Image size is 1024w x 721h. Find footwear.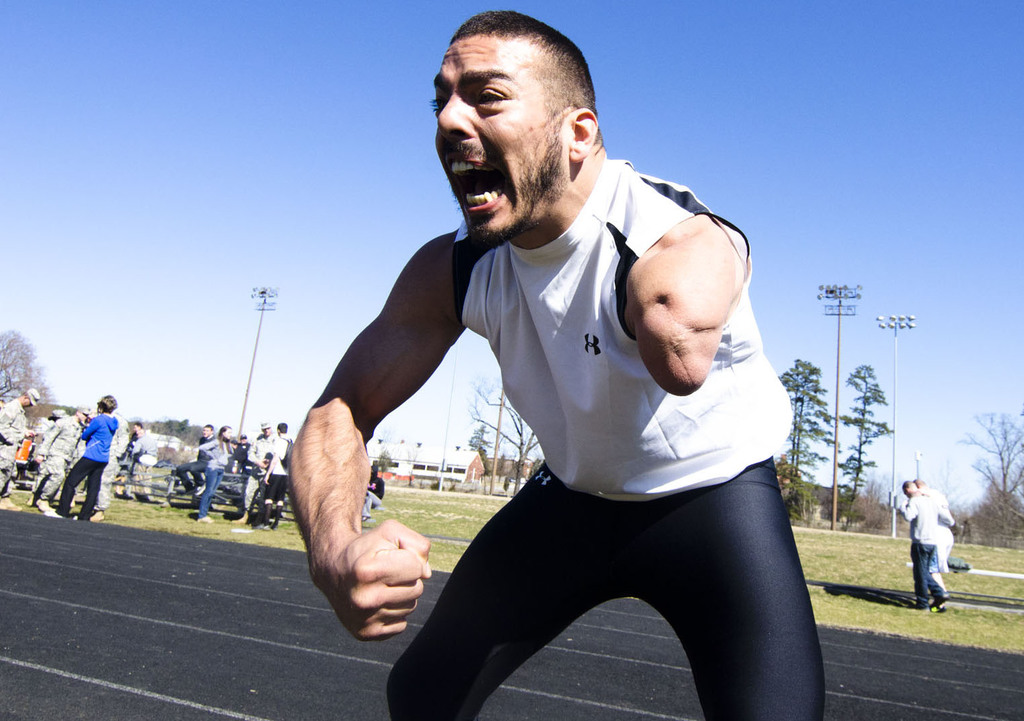
42 508 60 517.
